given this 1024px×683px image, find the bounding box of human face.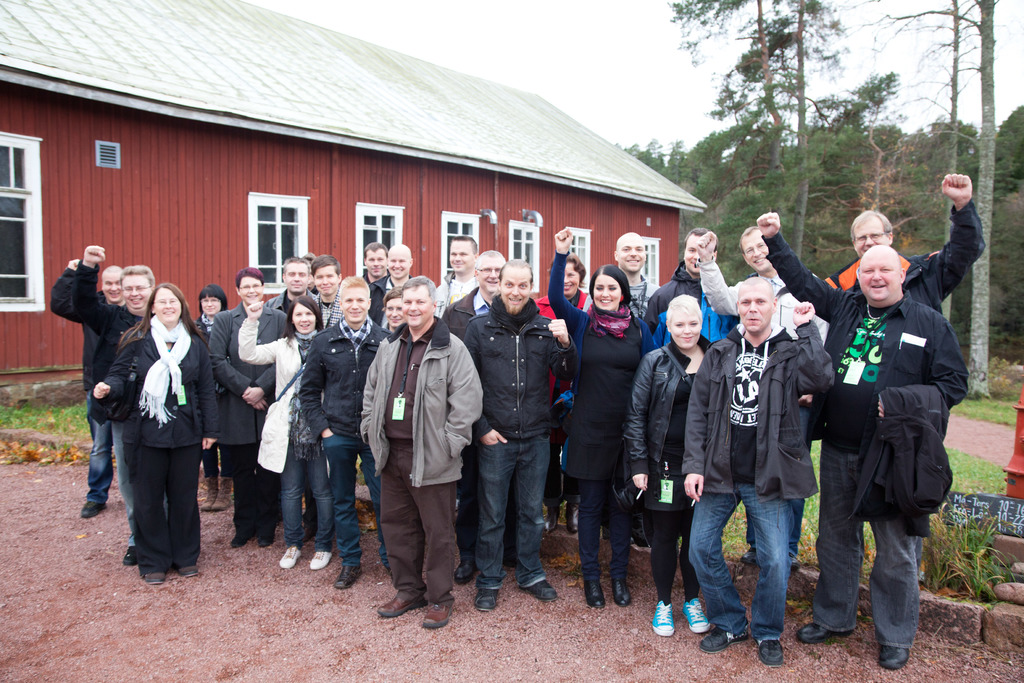
Rect(366, 252, 387, 281).
